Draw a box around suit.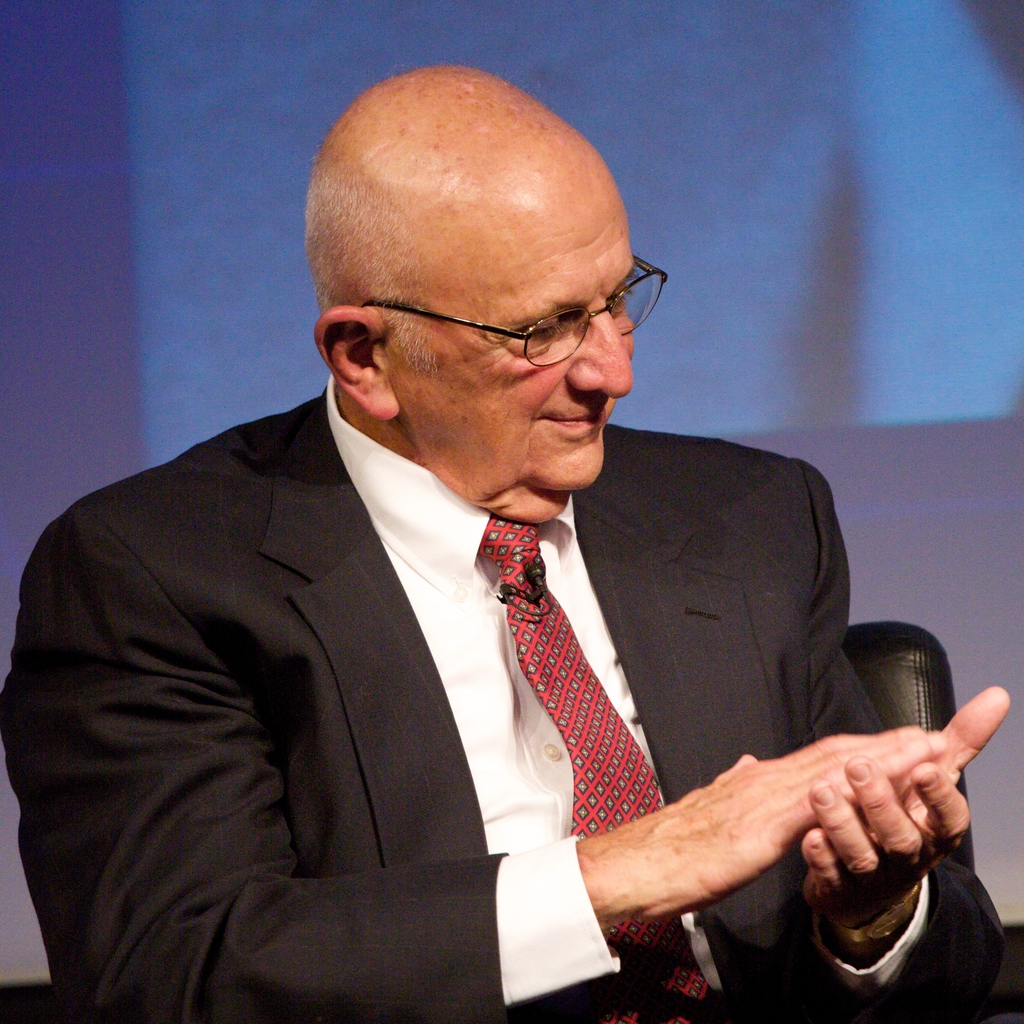
(0, 384, 1023, 1023).
